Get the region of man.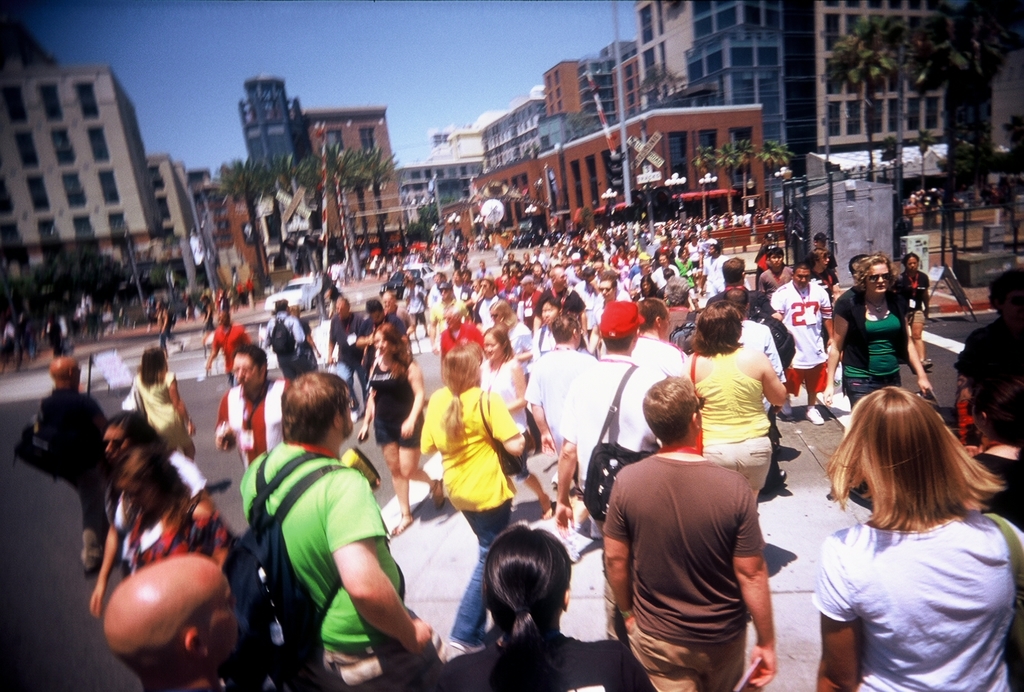
rect(607, 378, 778, 691).
